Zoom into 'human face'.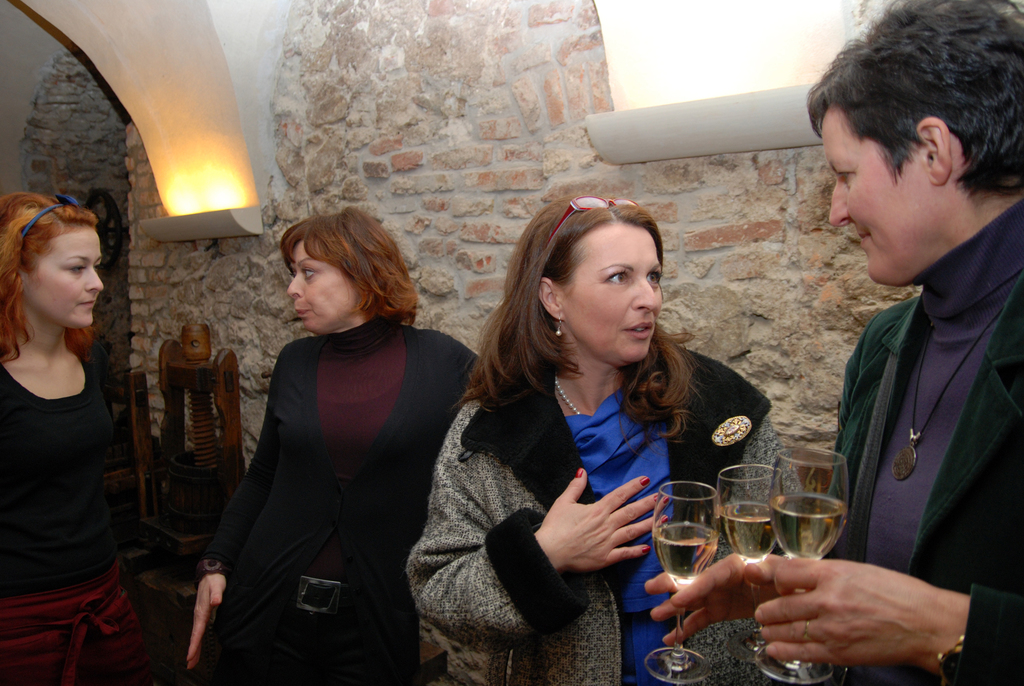
Zoom target: [x1=561, y1=228, x2=661, y2=361].
